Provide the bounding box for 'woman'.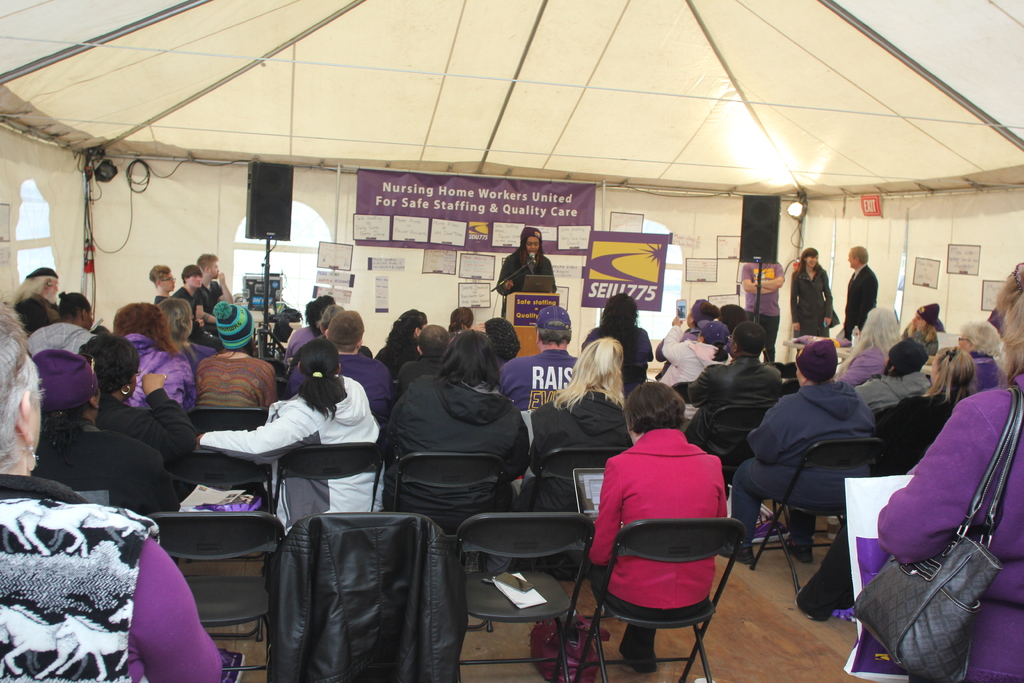
box=[380, 311, 426, 381].
